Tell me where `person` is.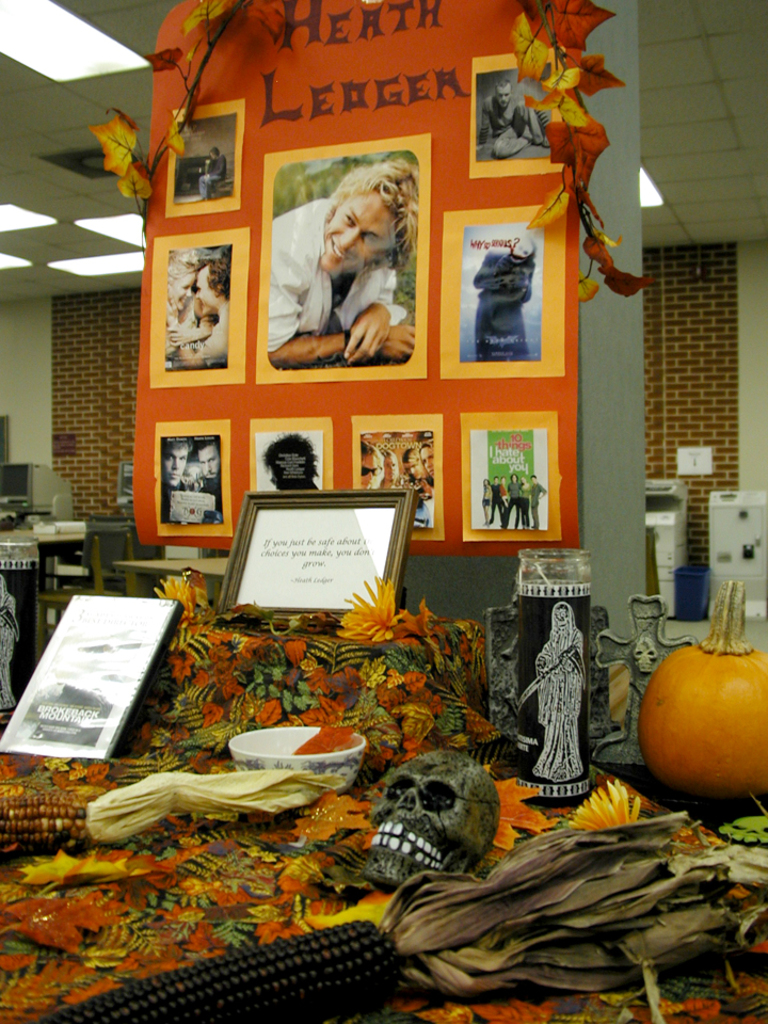
`person` is at <region>422, 441, 445, 482</region>.
